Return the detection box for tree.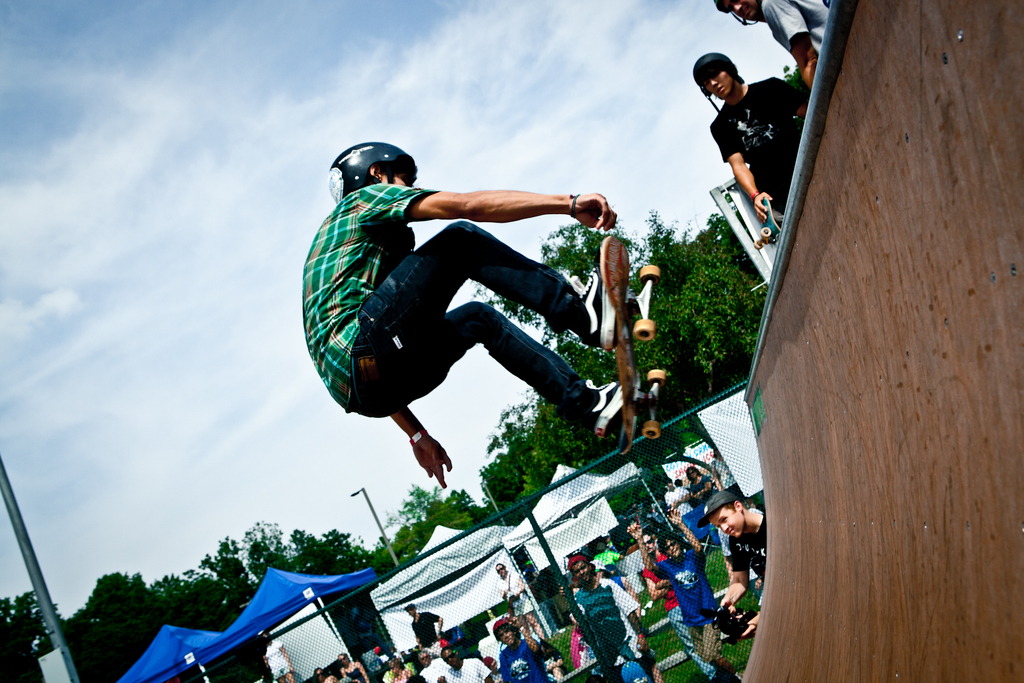
[389,477,457,564].
